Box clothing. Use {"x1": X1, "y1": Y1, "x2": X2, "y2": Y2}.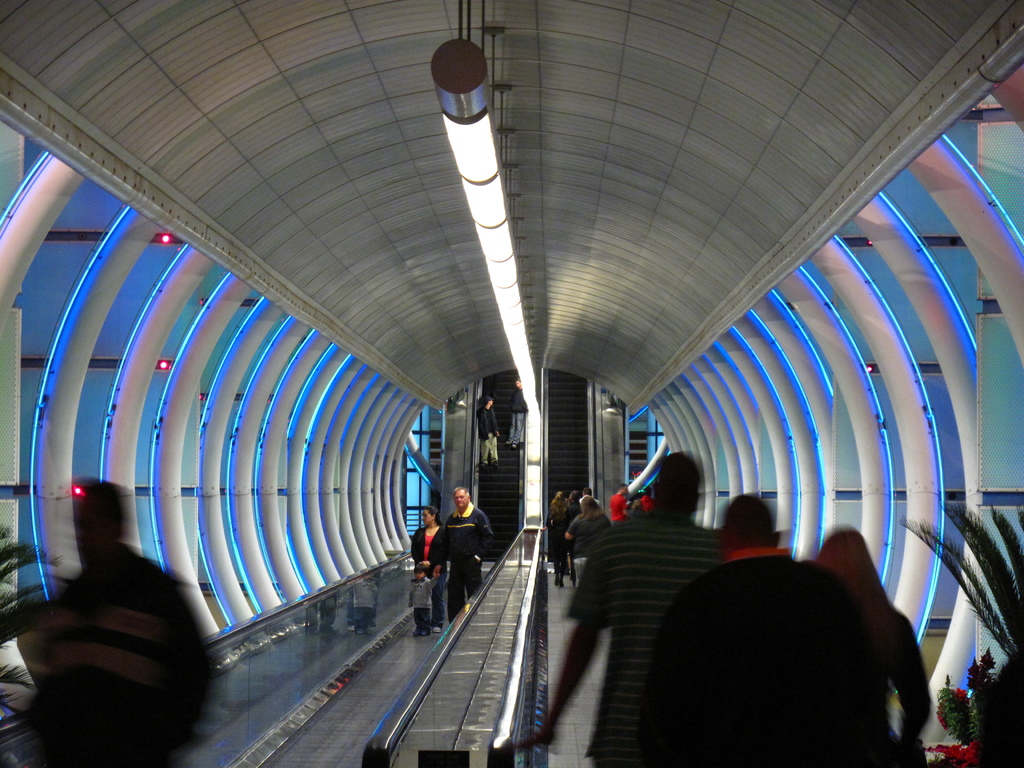
{"x1": 566, "y1": 505, "x2": 711, "y2": 767}.
